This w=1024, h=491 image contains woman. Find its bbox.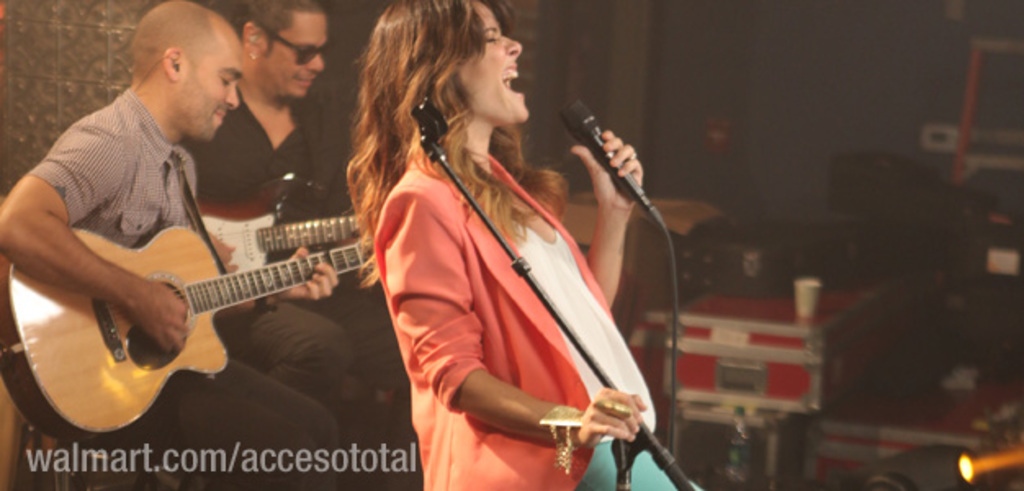
317,10,658,488.
